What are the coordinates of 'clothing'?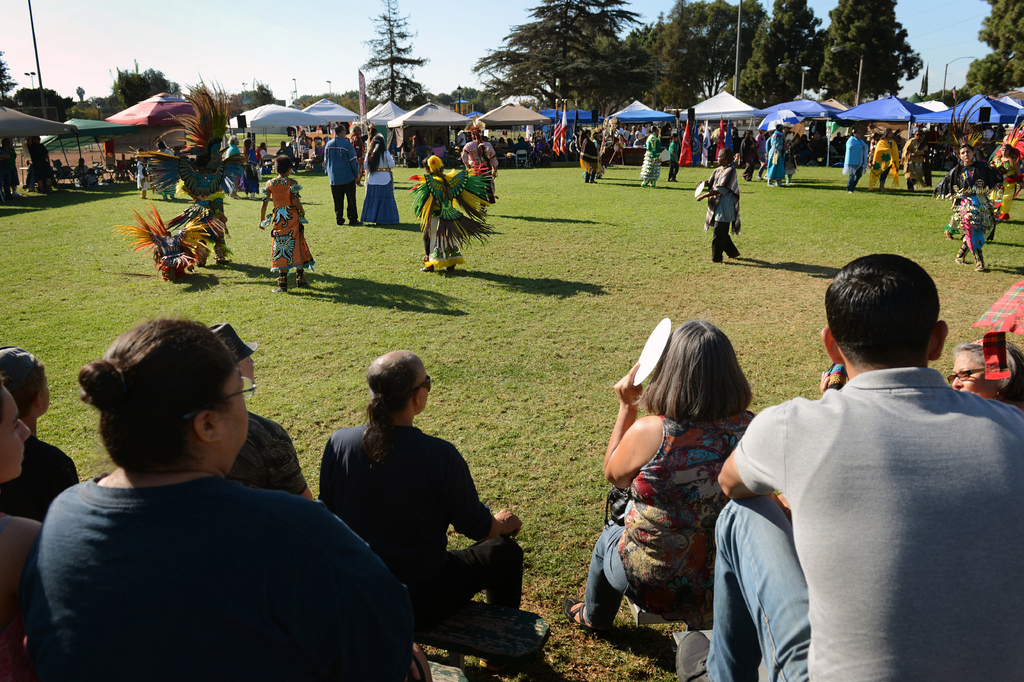
bbox=[897, 141, 936, 190].
